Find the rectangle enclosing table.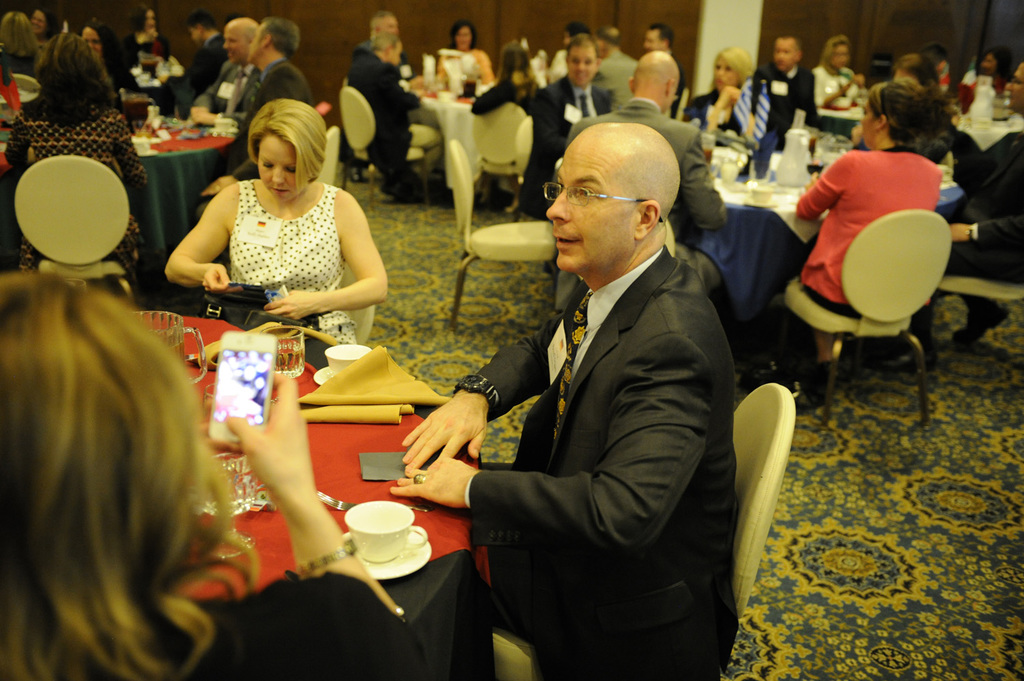
box=[137, 307, 492, 680].
